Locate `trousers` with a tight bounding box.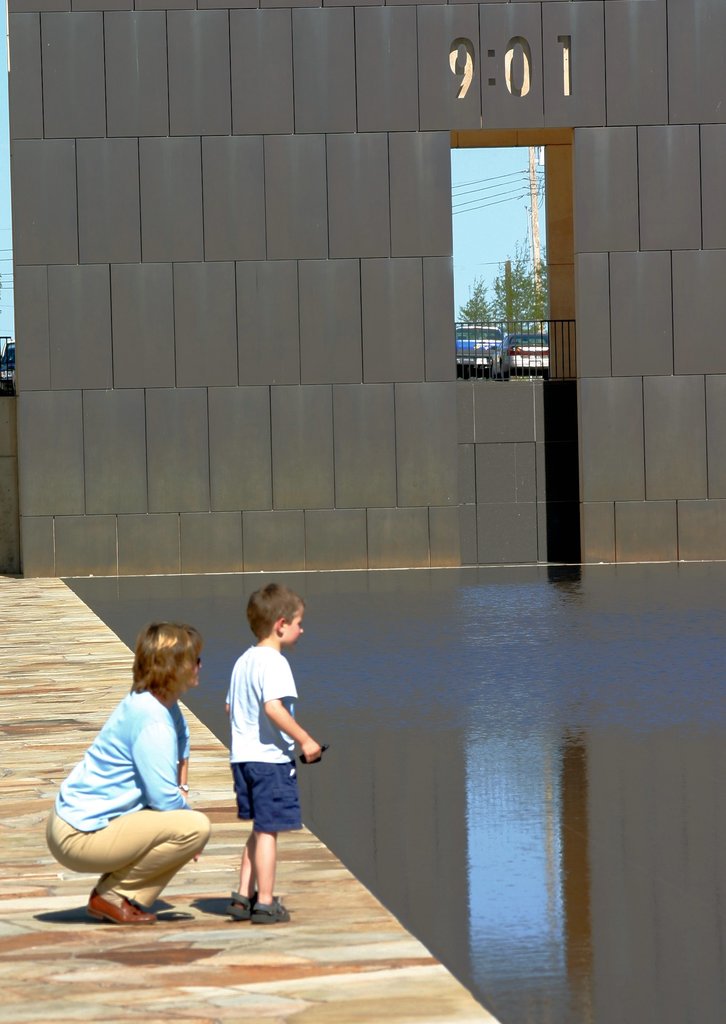
<region>44, 806, 211, 918</region>.
